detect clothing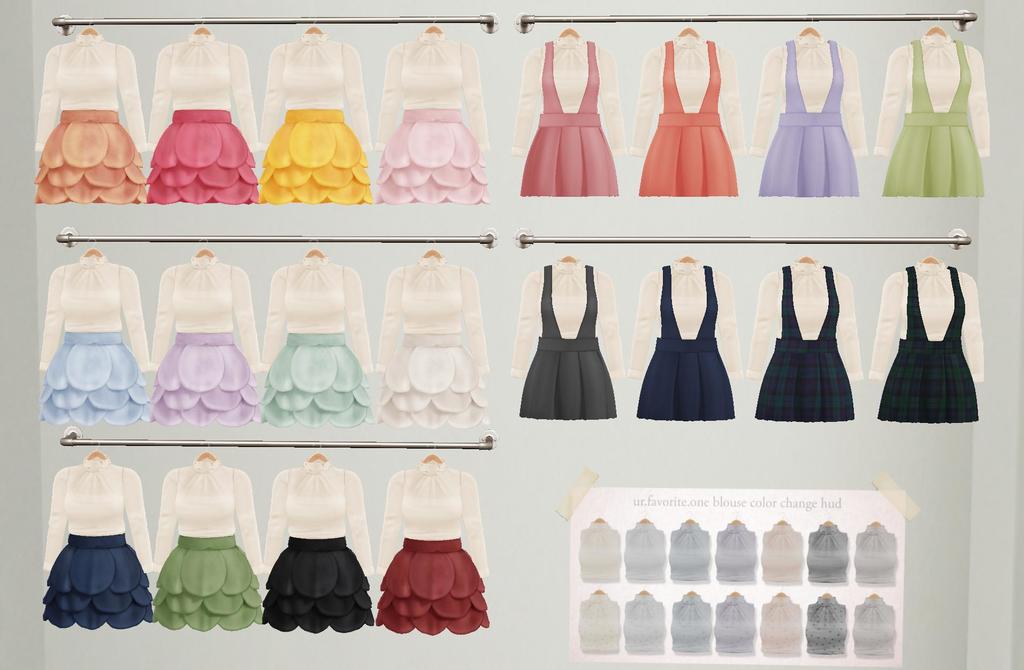
[left=751, top=29, right=867, bottom=198]
